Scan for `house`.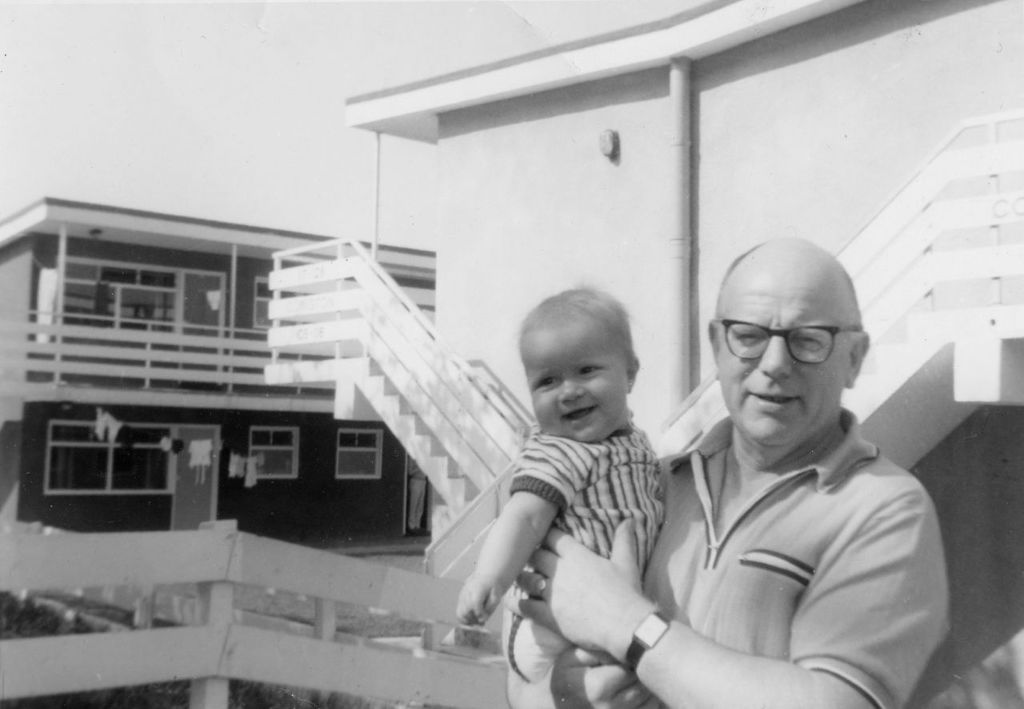
Scan result: pyautogui.locateOnScreen(266, 0, 1023, 708).
